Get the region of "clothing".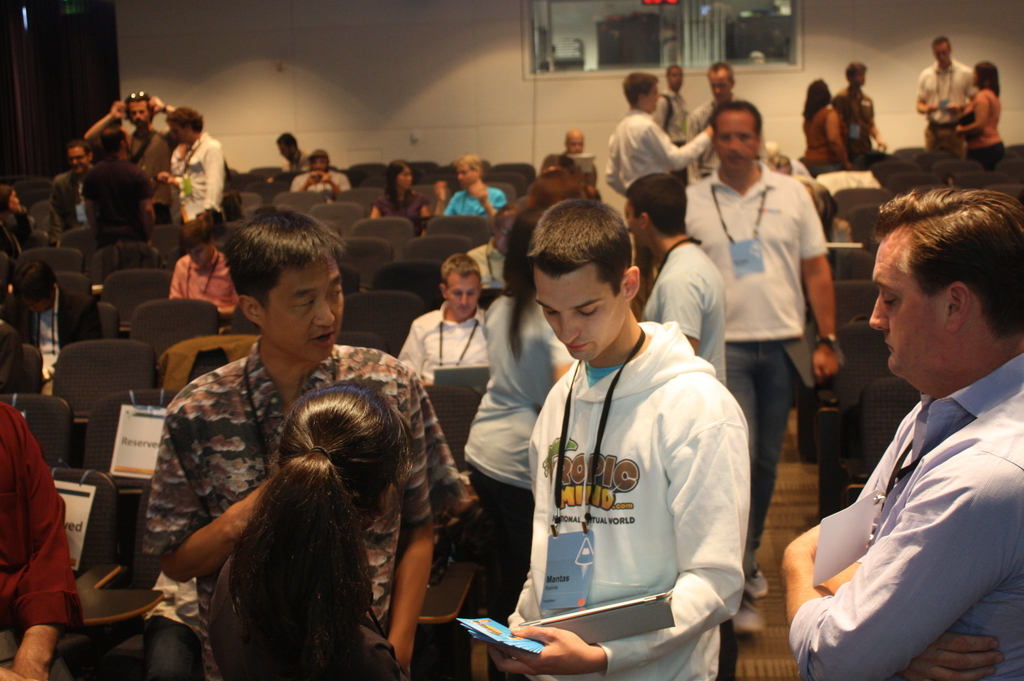
select_region(289, 170, 346, 189).
